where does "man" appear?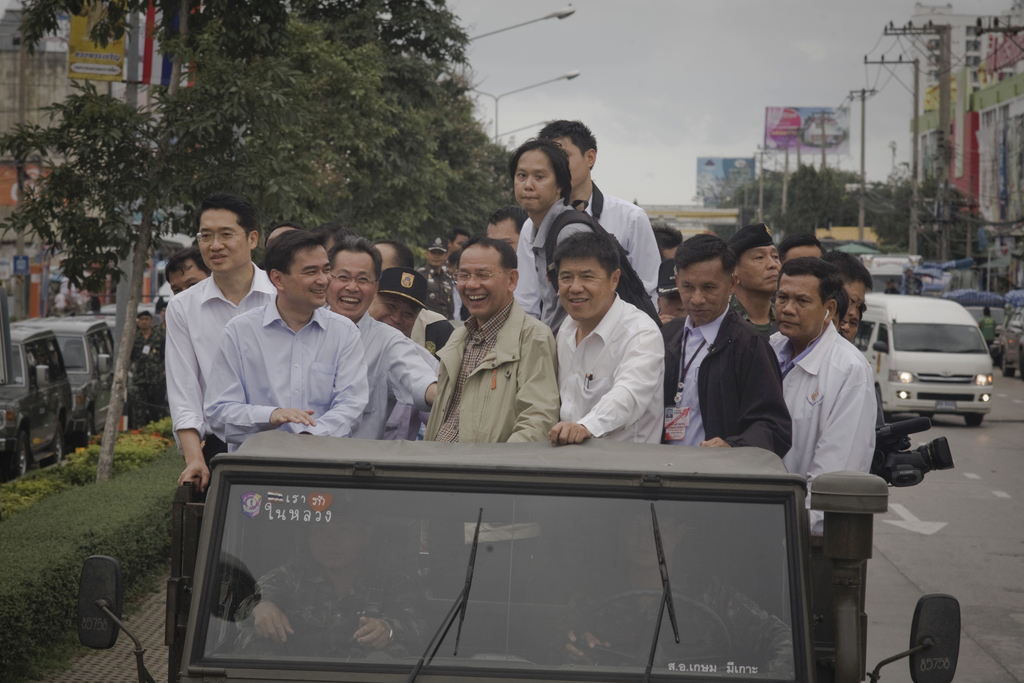
Appears at pyautogui.locateOnScreen(429, 245, 465, 290).
